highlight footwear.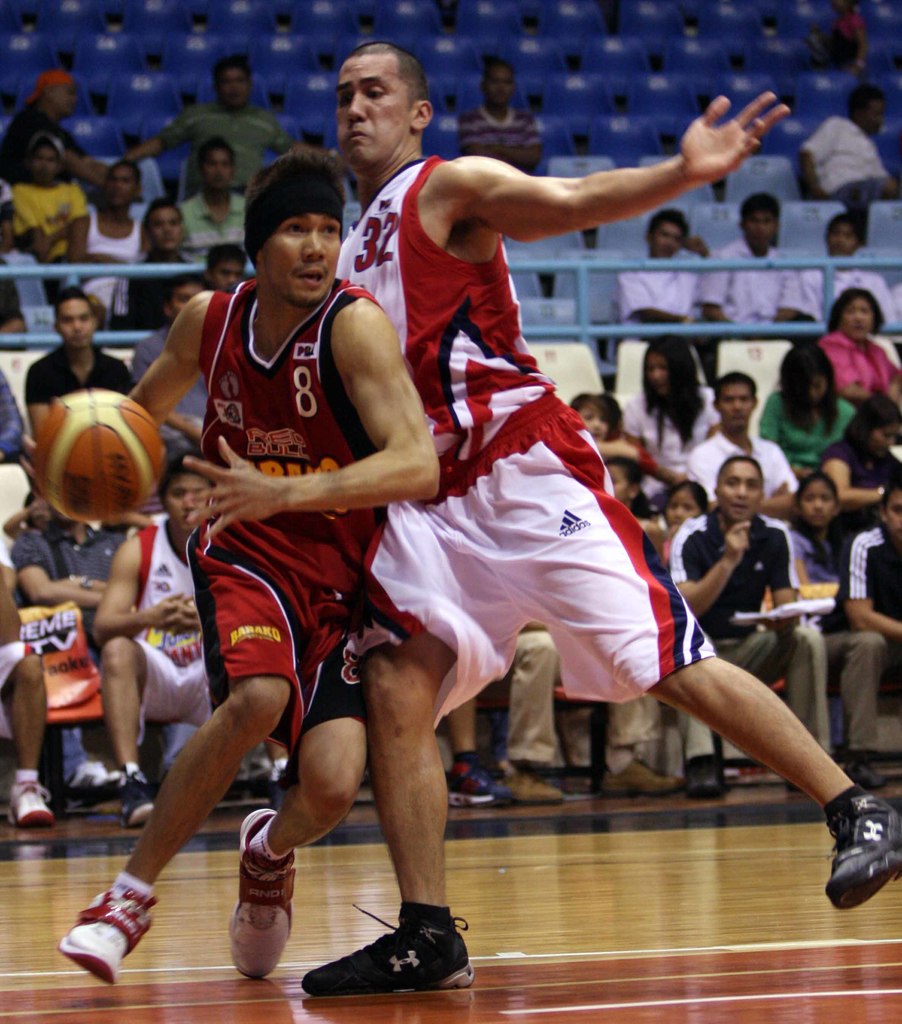
Highlighted region: <region>57, 756, 132, 795</region>.
